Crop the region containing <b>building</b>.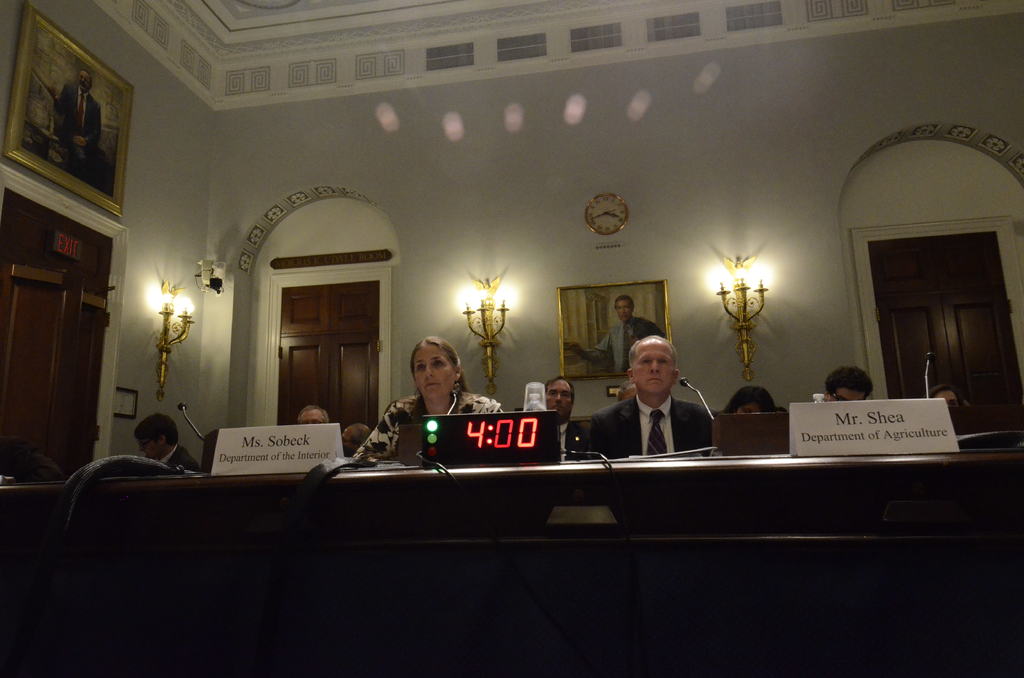
Crop region: locate(0, 0, 1023, 677).
